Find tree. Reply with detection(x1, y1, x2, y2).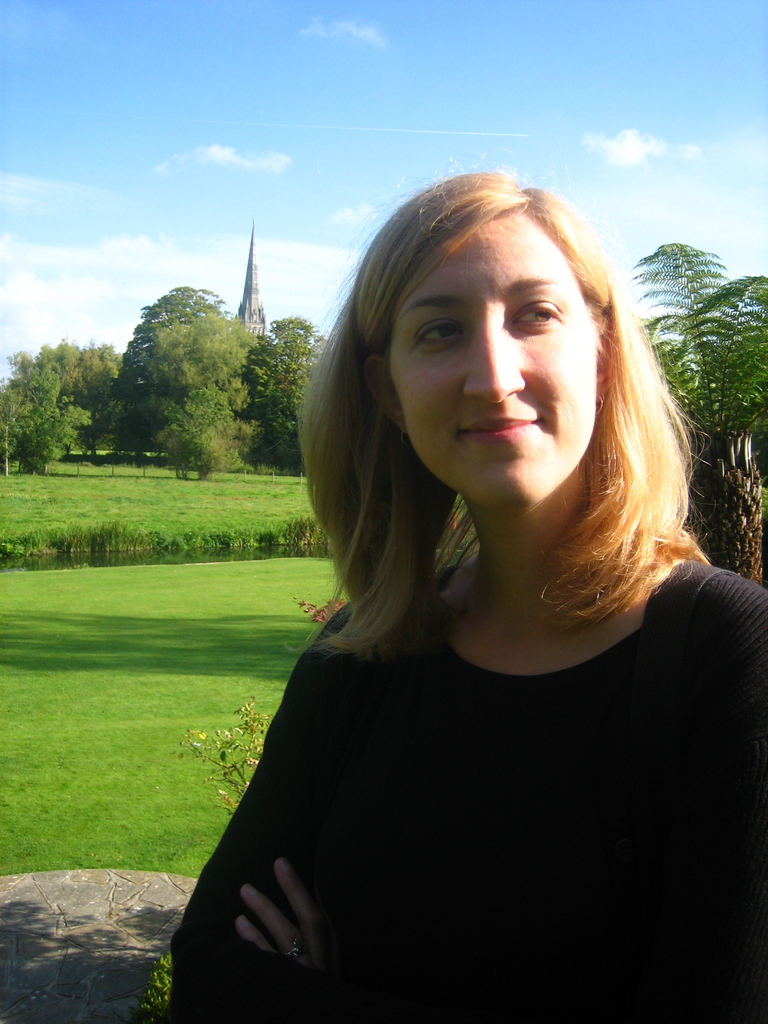
detection(109, 285, 234, 464).
